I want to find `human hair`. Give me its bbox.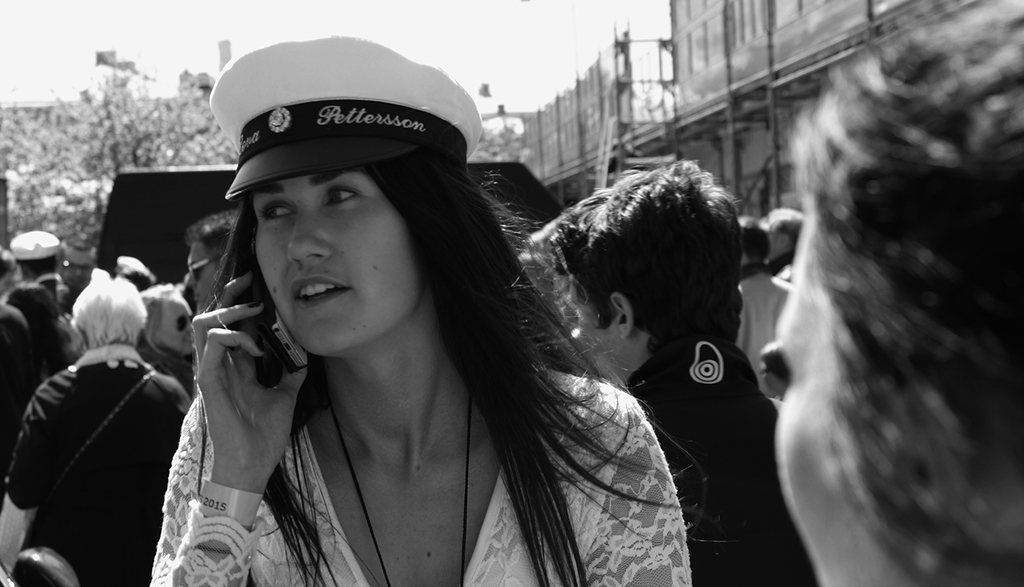
(x1=559, y1=152, x2=748, y2=376).
